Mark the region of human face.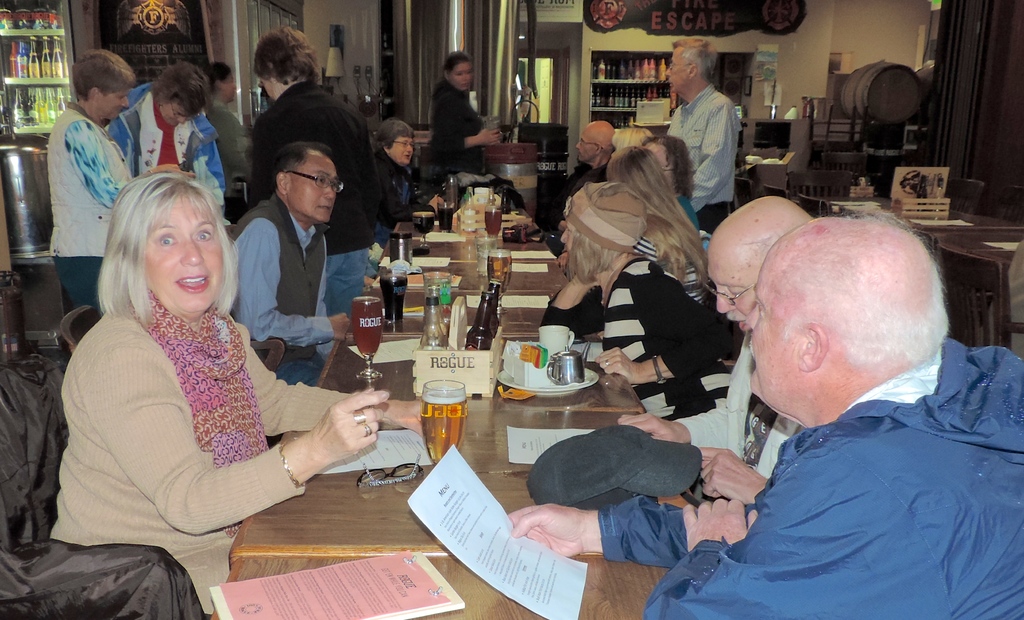
Region: left=748, top=241, right=801, bottom=413.
